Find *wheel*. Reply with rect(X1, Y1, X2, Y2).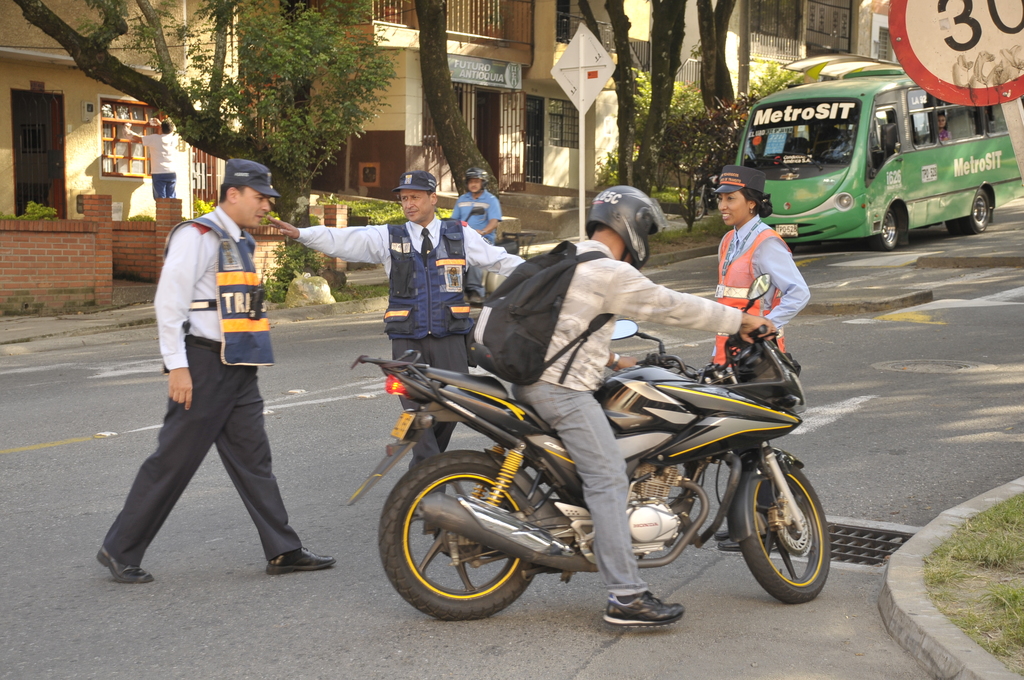
rect(875, 210, 902, 245).
